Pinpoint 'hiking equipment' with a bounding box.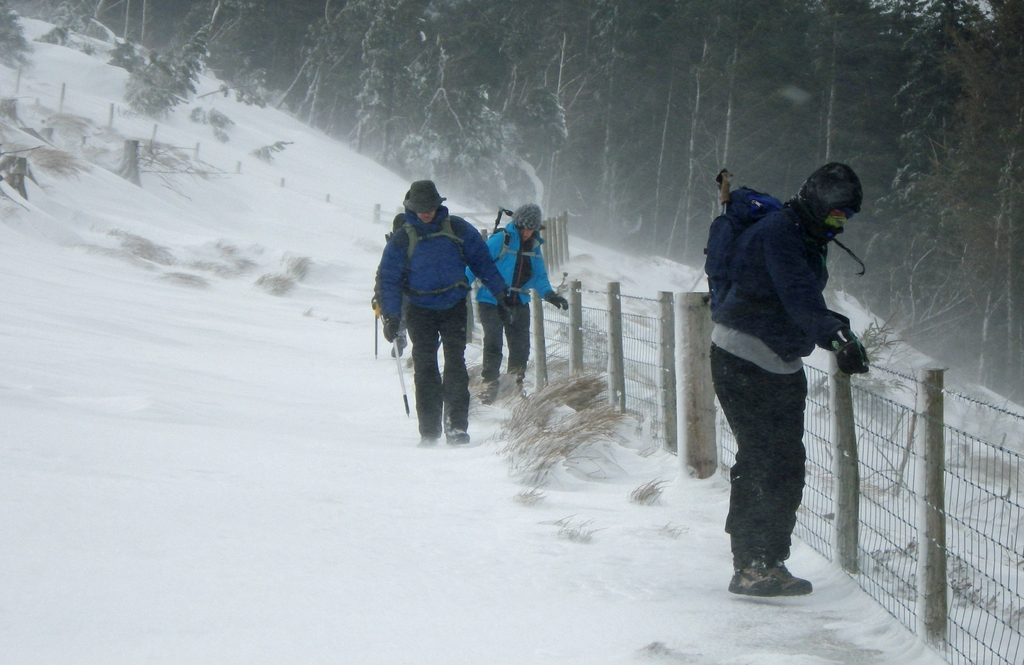
crop(793, 156, 868, 244).
